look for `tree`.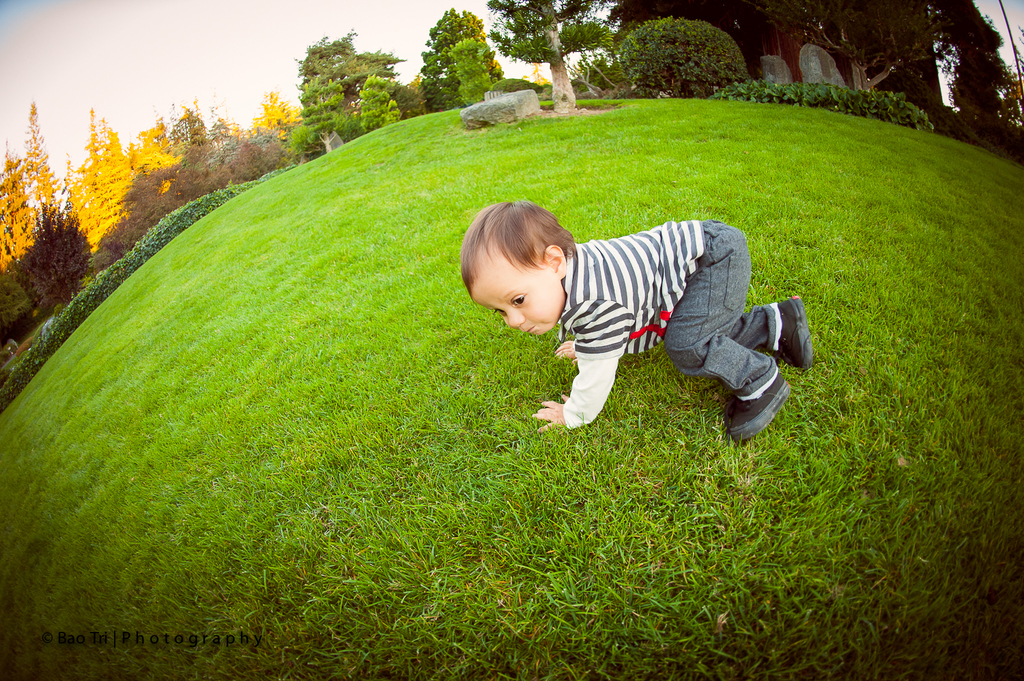
Found: select_region(289, 26, 397, 155).
